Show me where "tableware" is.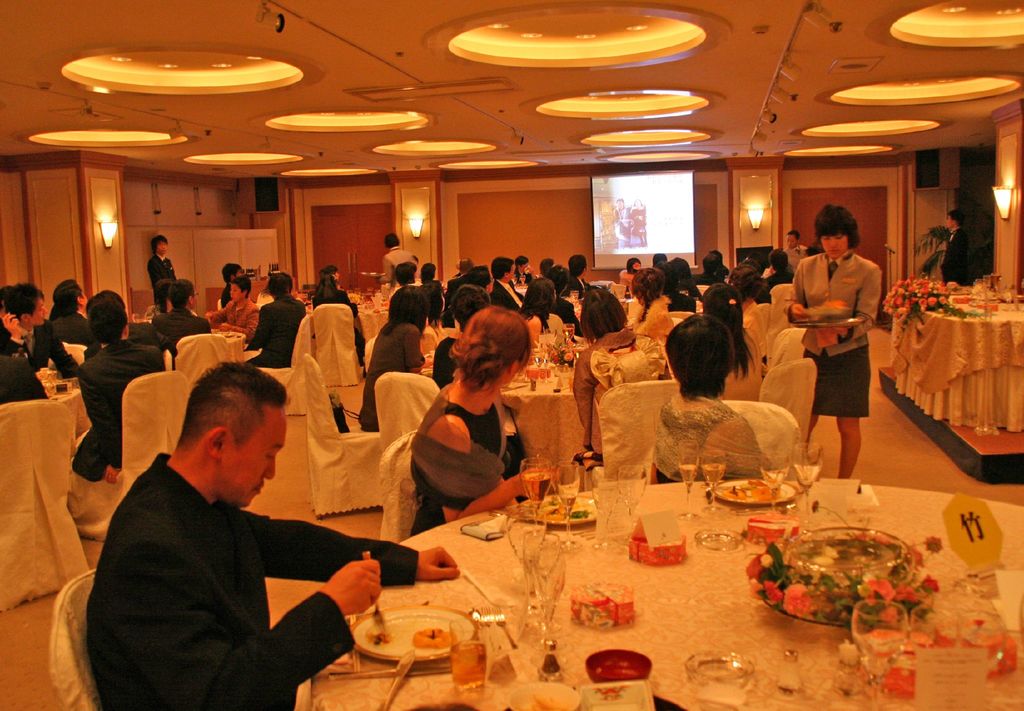
"tableware" is at [328,663,440,678].
